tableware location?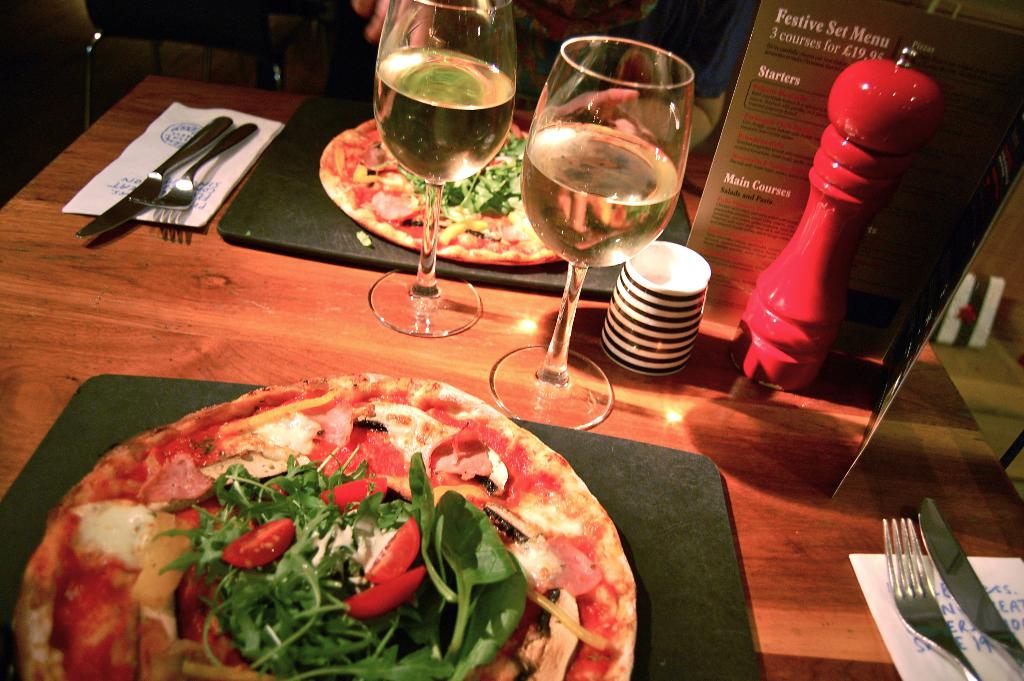
75 116 237 237
